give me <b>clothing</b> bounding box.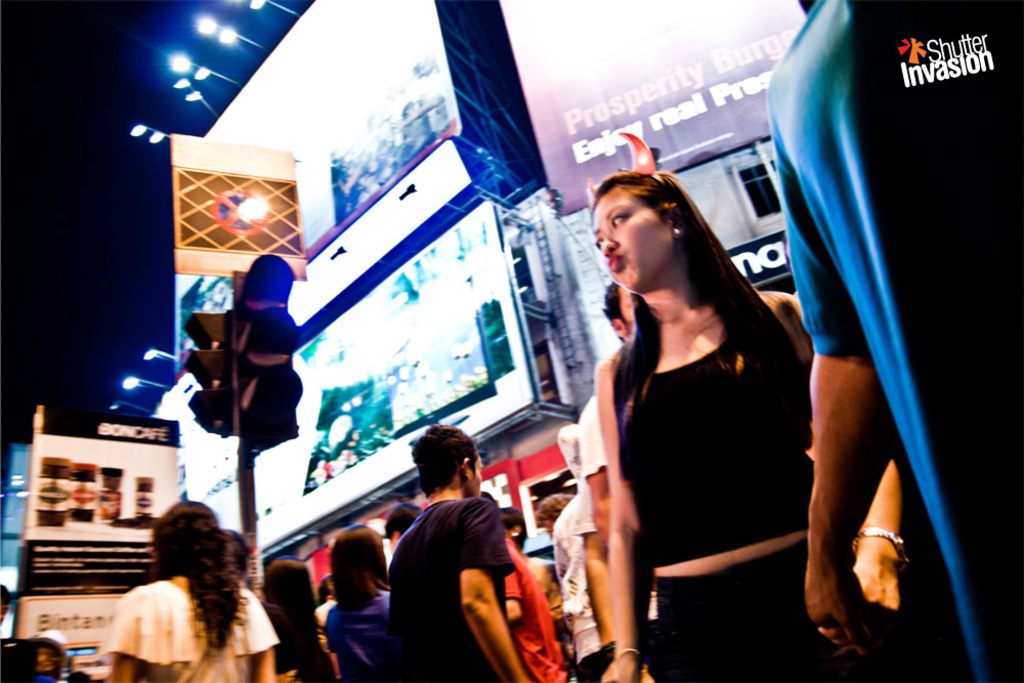
select_region(579, 393, 606, 477).
